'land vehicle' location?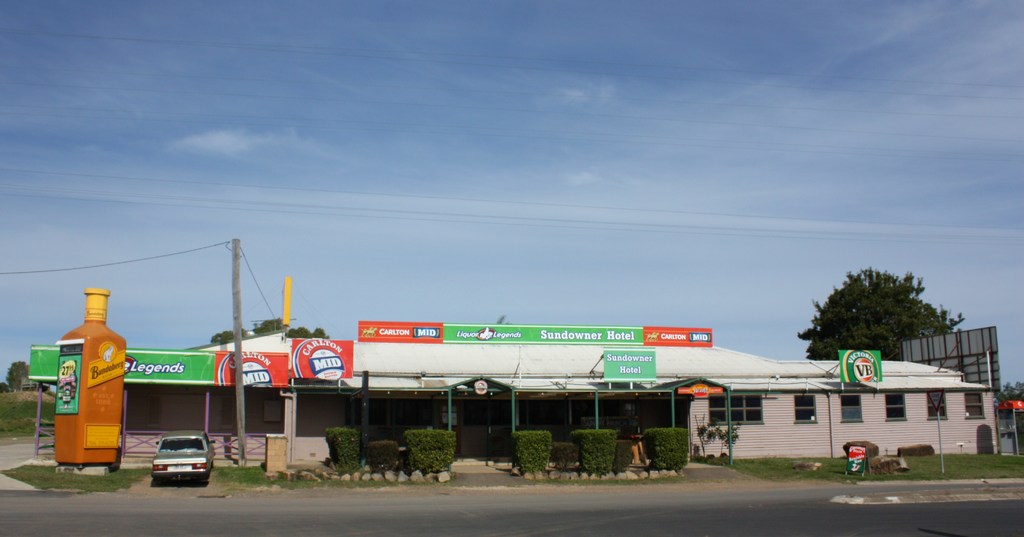
x1=151, y1=430, x2=216, y2=486
